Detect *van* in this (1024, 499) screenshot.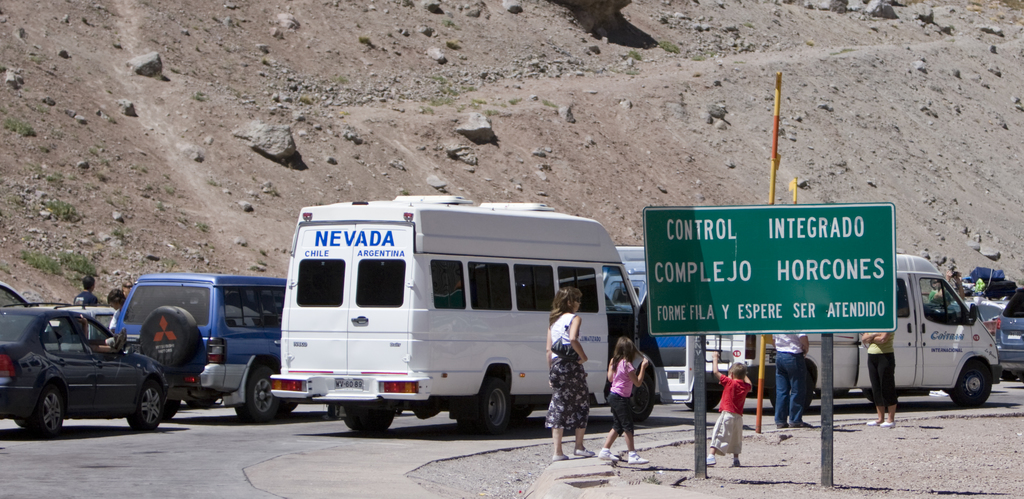
Detection: region(268, 189, 698, 440).
